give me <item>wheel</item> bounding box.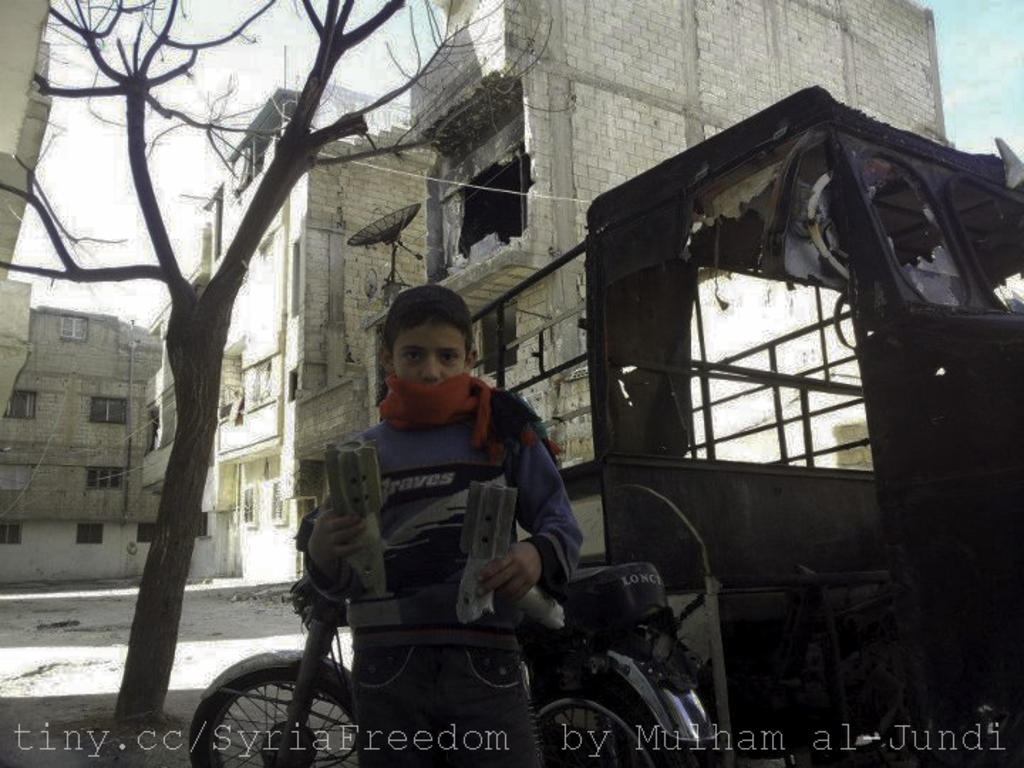
538,674,681,767.
